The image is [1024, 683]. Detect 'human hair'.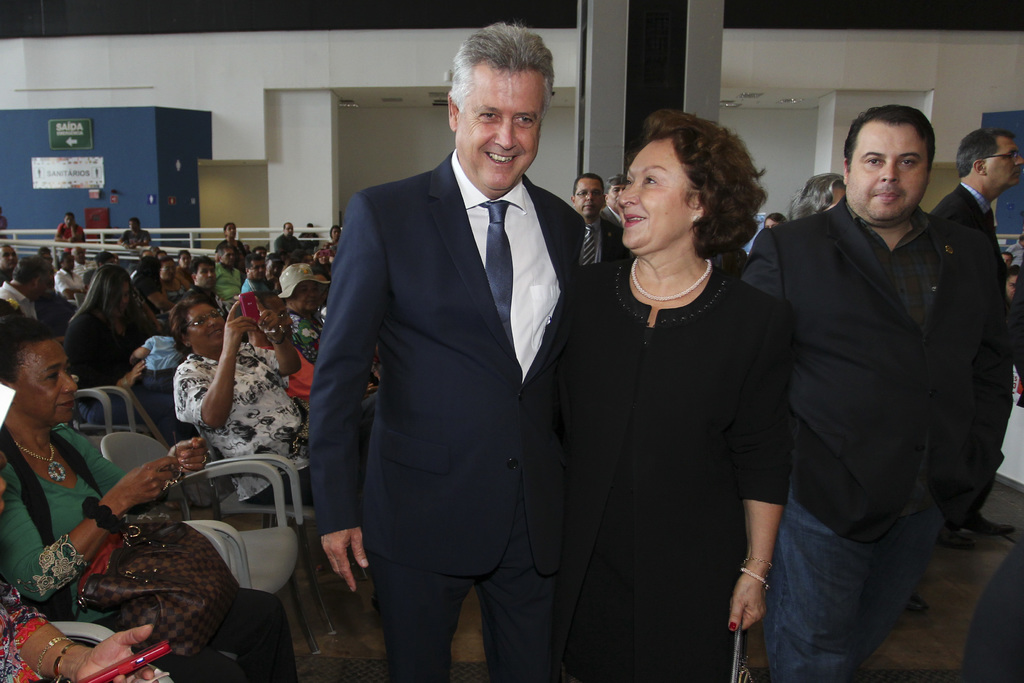
Detection: (left=137, top=261, right=159, bottom=292).
